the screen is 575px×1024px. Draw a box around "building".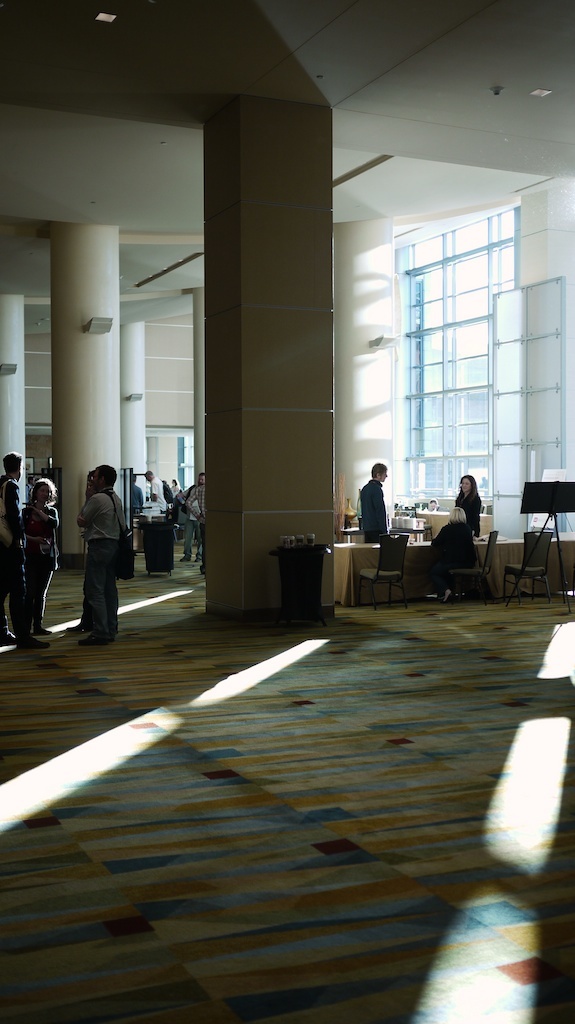
(left=0, top=0, right=574, bottom=1023).
